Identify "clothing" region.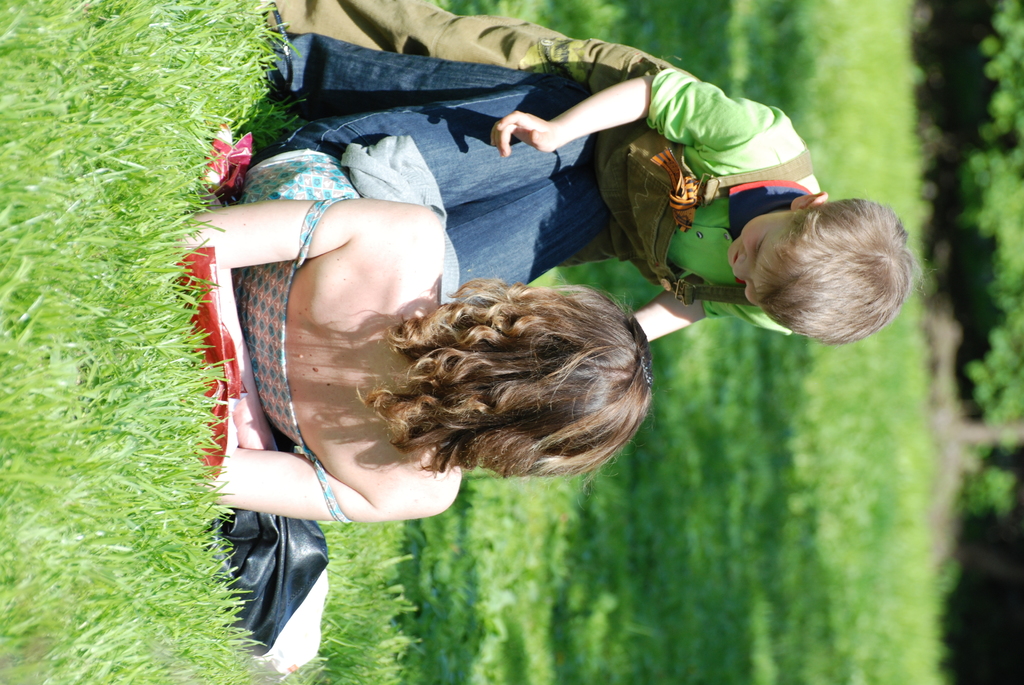
Region: Rect(269, 0, 822, 335).
